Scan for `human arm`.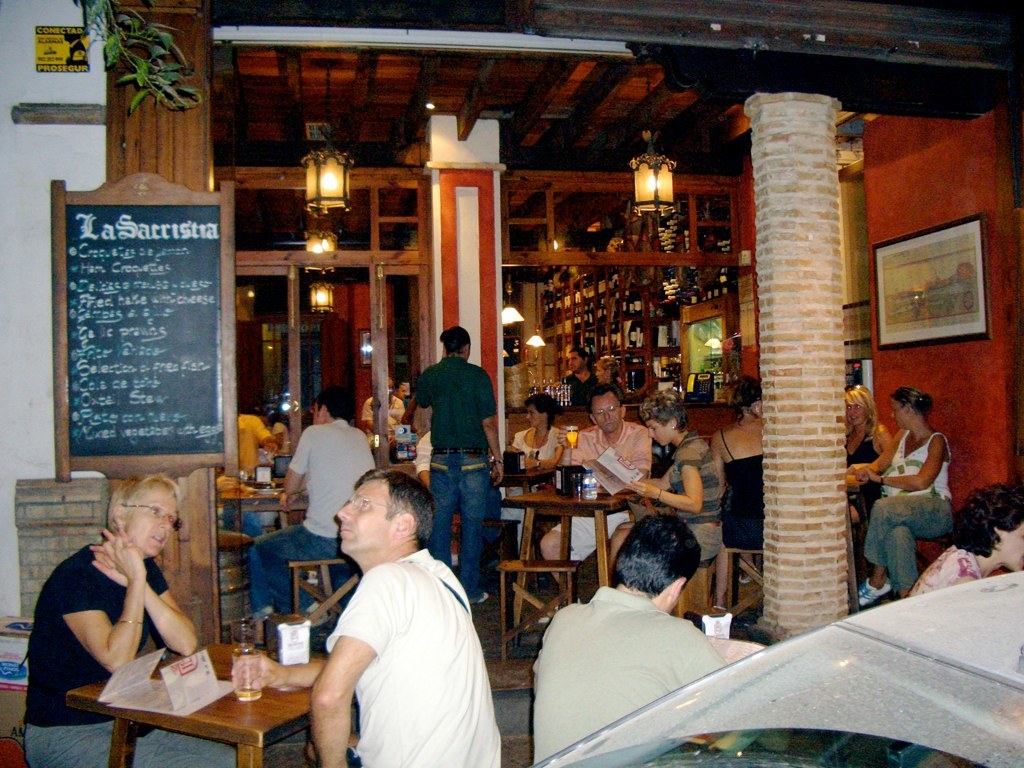
Scan result: 235, 645, 336, 696.
